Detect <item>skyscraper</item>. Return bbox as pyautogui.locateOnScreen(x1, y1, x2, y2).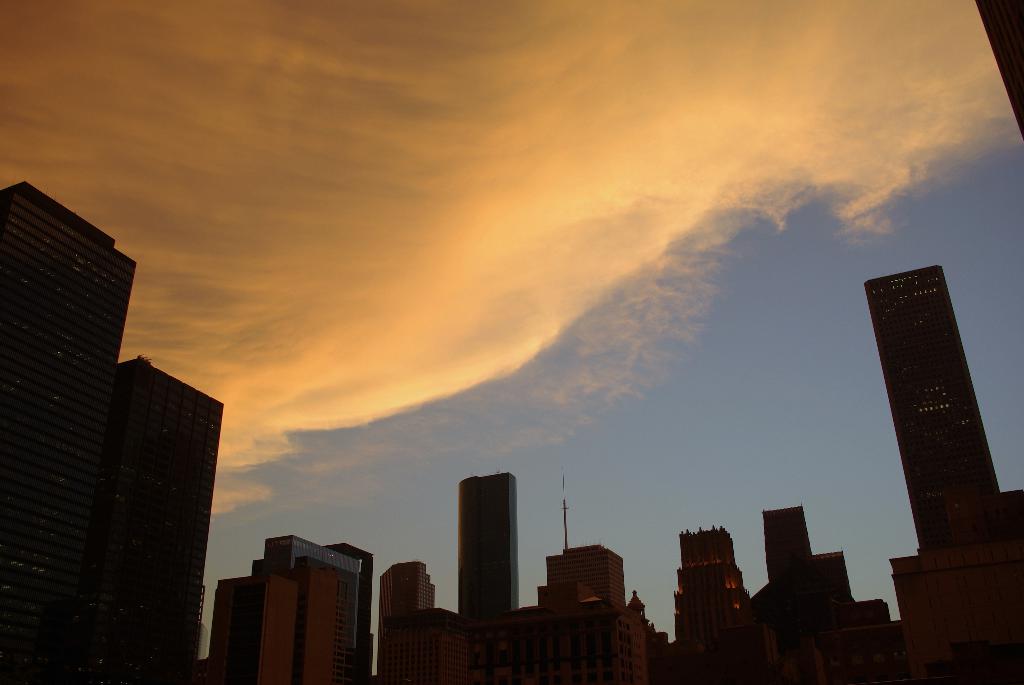
pyautogui.locateOnScreen(0, 176, 140, 684).
